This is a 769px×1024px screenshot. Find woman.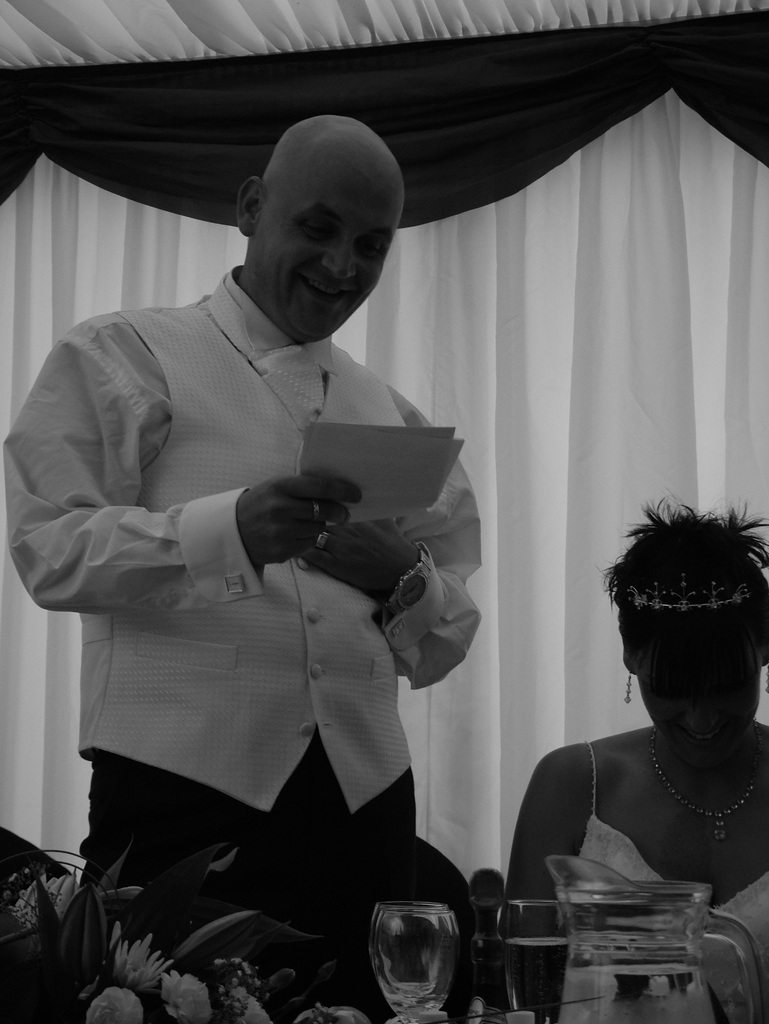
Bounding box: bbox=[512, 473, 768, 989].
